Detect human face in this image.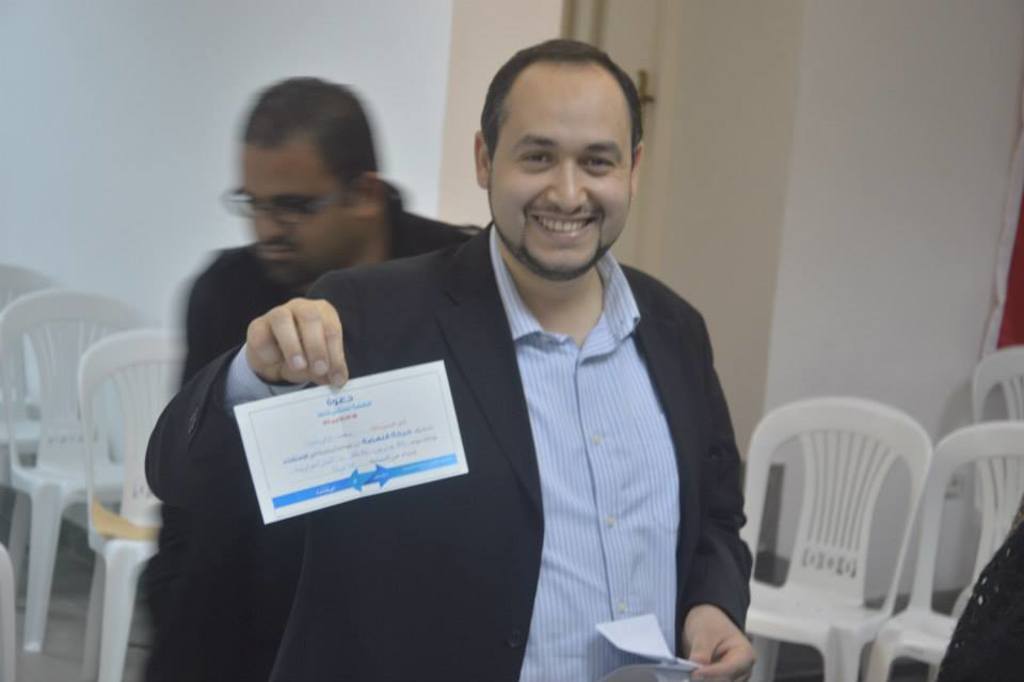
Detection: (239,148,353,281).
